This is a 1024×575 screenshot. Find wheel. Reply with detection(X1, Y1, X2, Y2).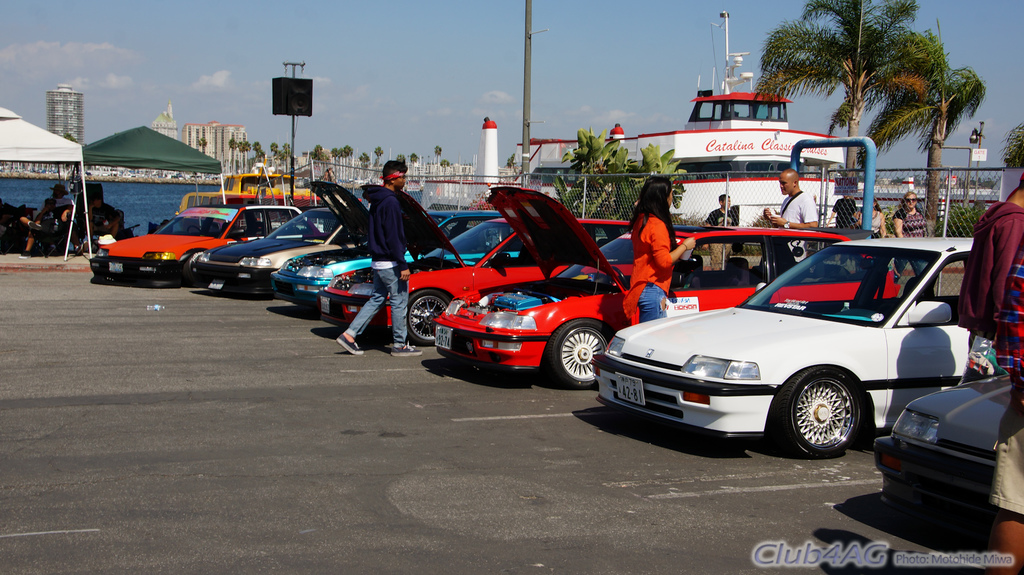
detection(609, 266, 627, 287).
